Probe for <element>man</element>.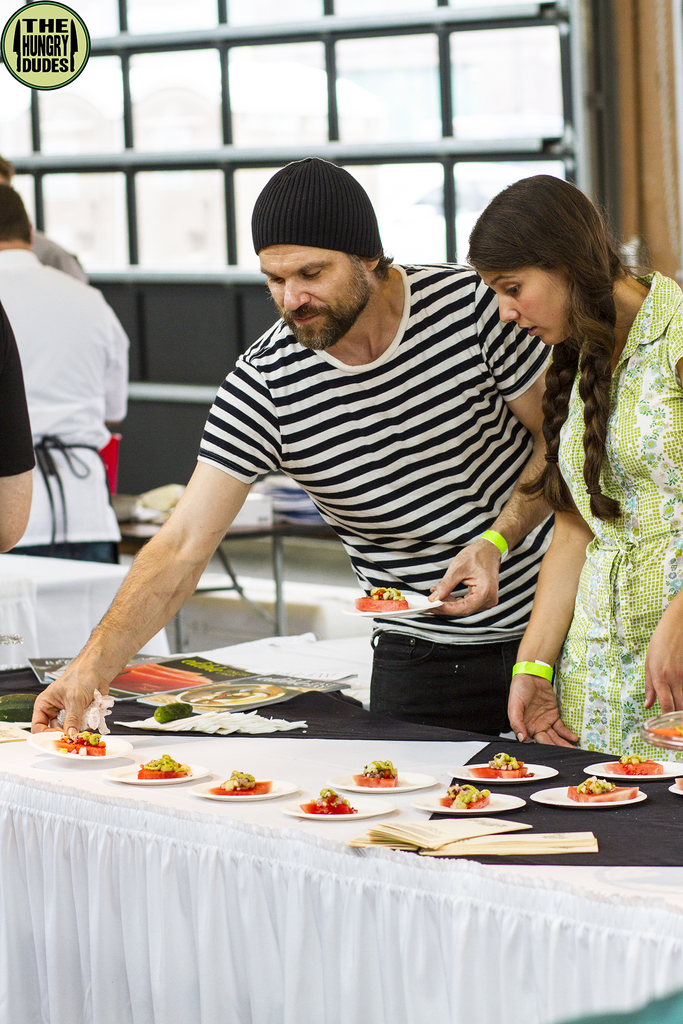
Probe result: {"x1": 101, "y1": 152, "x2": 589, "y2": 757}.
